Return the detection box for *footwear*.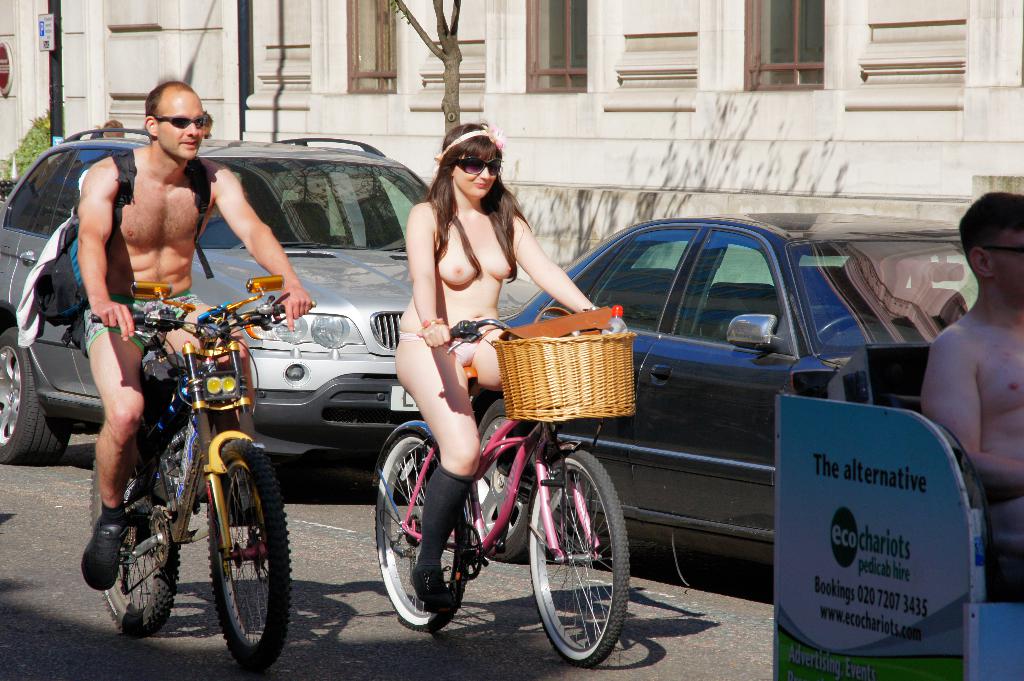
box=[410, 565, 457, 612].
